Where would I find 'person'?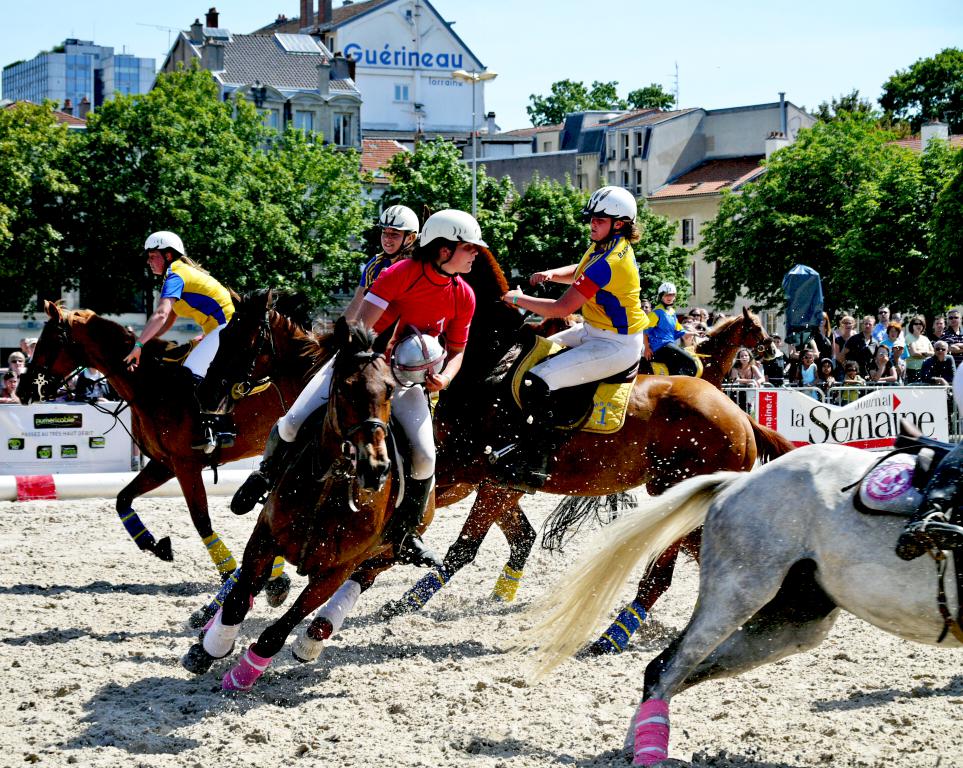
At crop(111, 231, 252, 454).
